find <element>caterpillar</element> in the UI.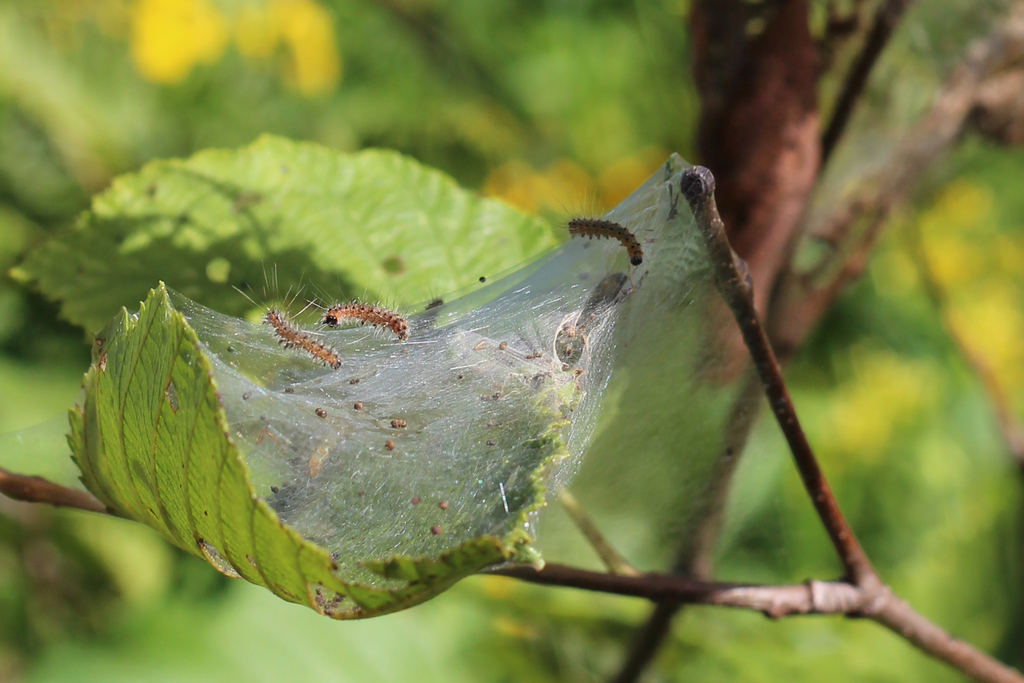
UI element at locate(229, 259, 339, 370).
